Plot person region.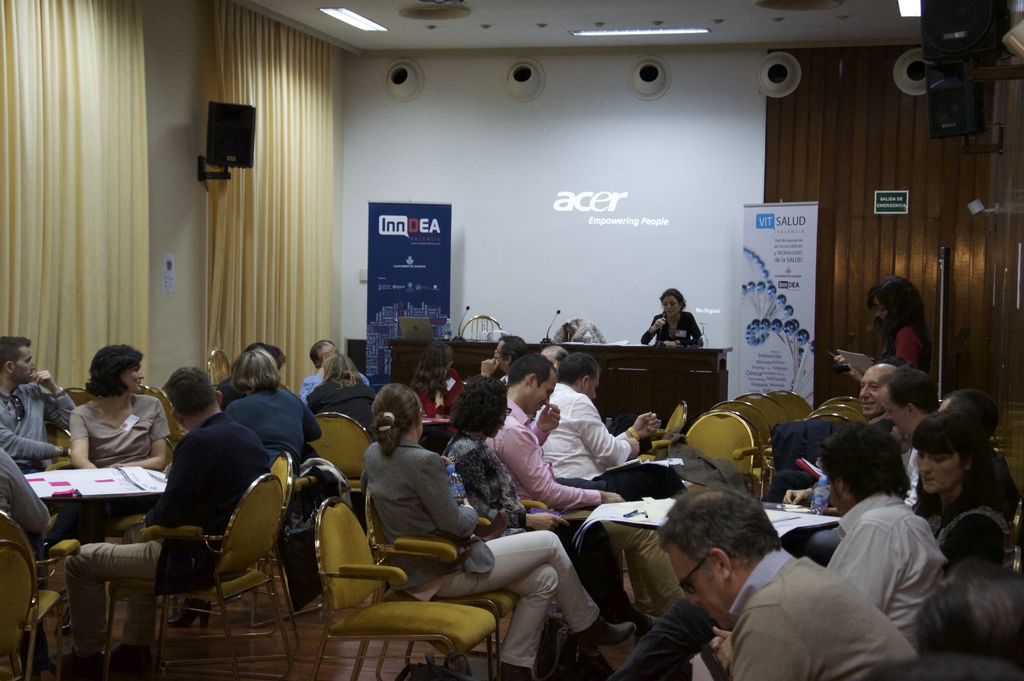
Plotted at locate(449, 377, 637, 614).
